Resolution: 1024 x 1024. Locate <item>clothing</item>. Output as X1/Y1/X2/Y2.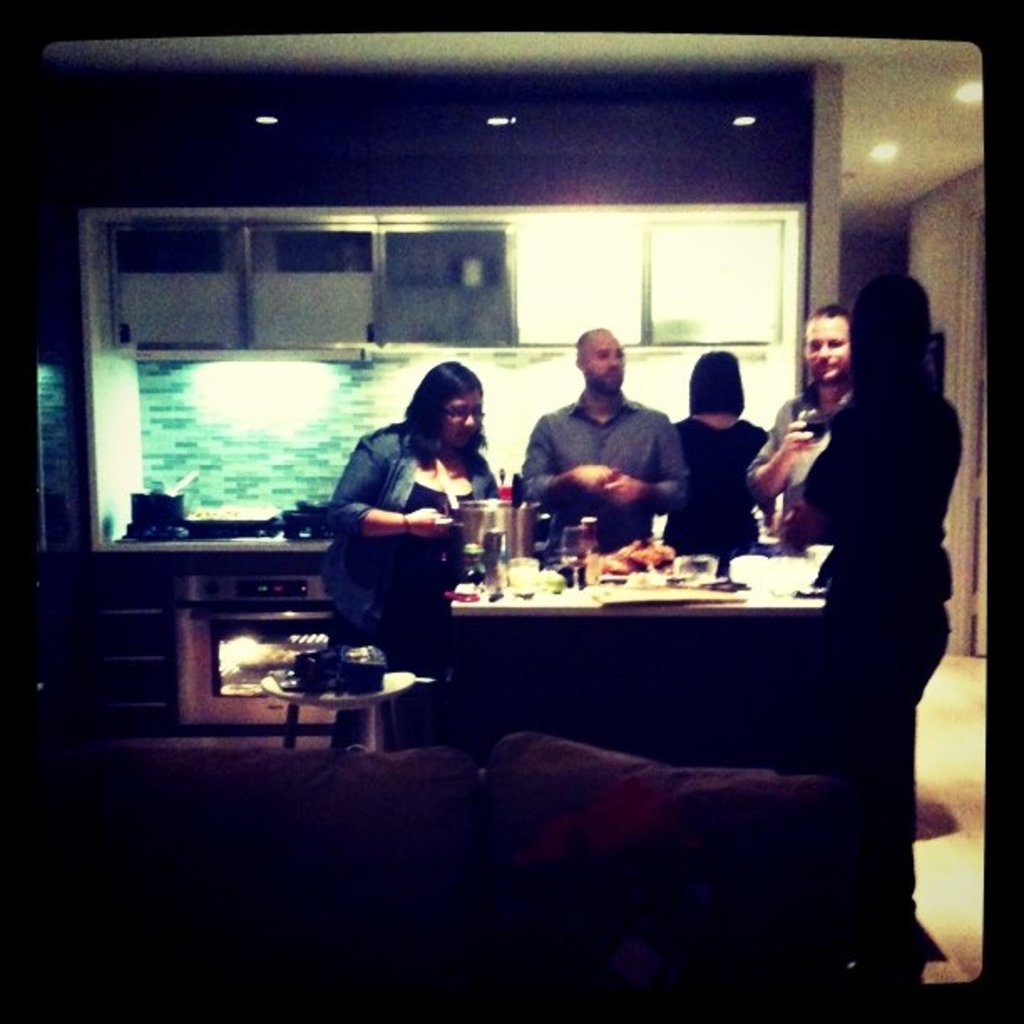
805/390/962/954.
